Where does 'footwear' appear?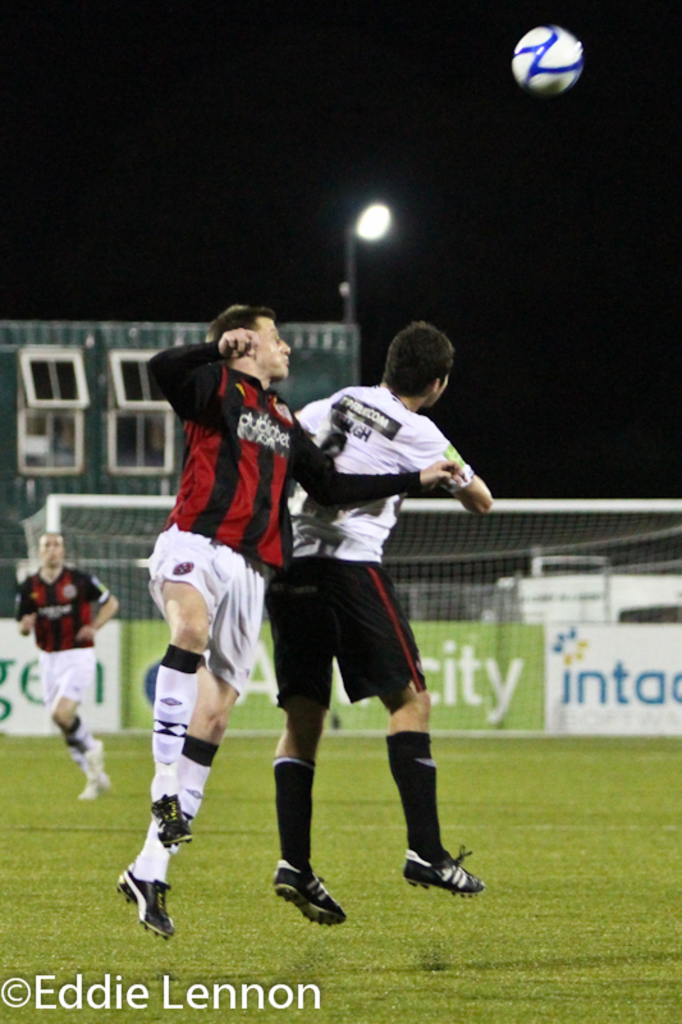
Appears at locate(82, 731, 107, 787).
